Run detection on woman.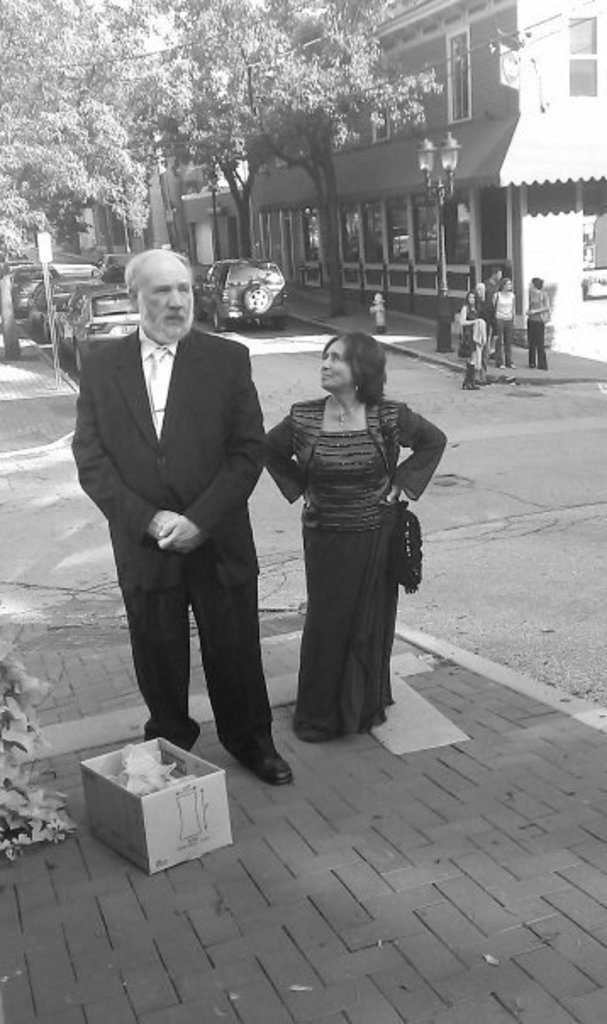
Result: 493, 275, 517, 370.
